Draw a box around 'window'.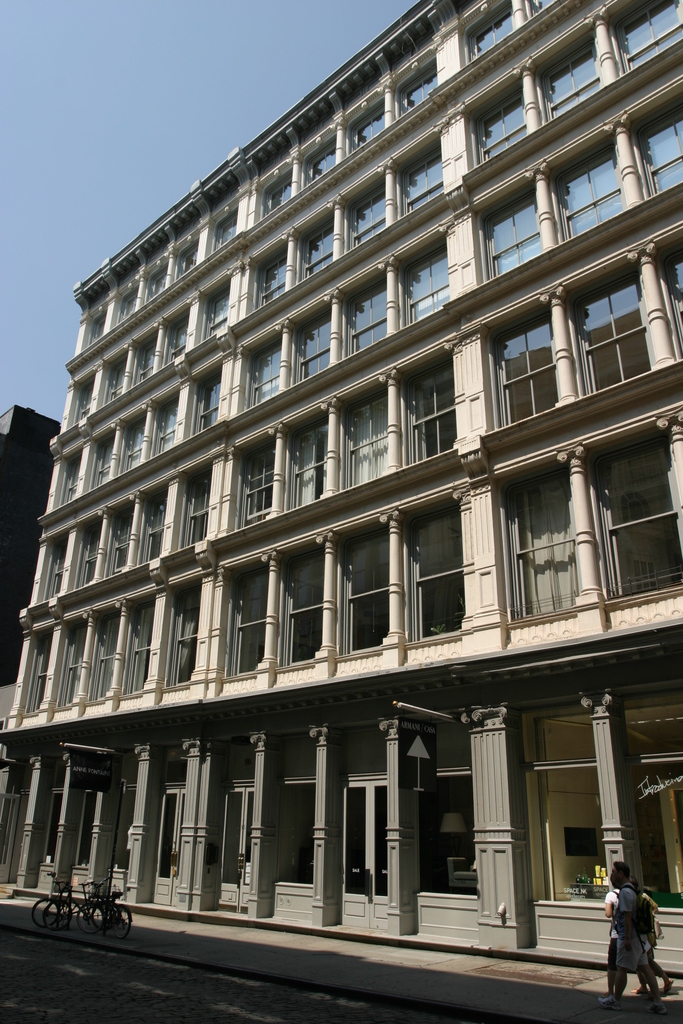
[x1=297, y1=291, x2=332, y2=376].
